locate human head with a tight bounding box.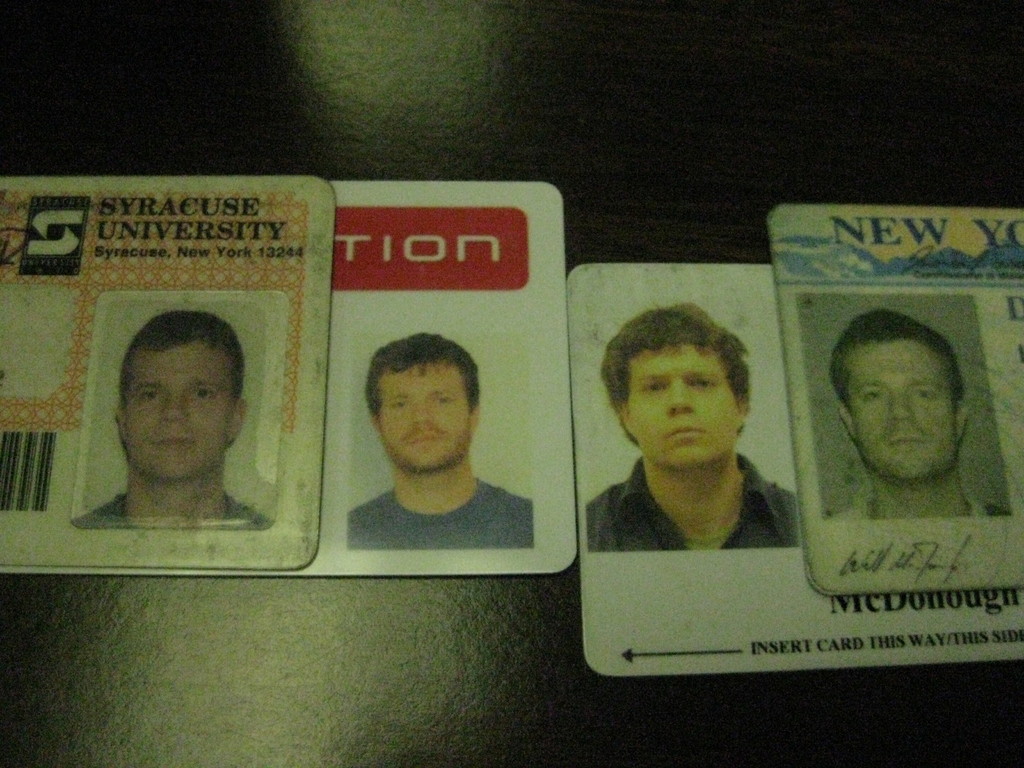
<region>364, 336, 481, 475</region>.
